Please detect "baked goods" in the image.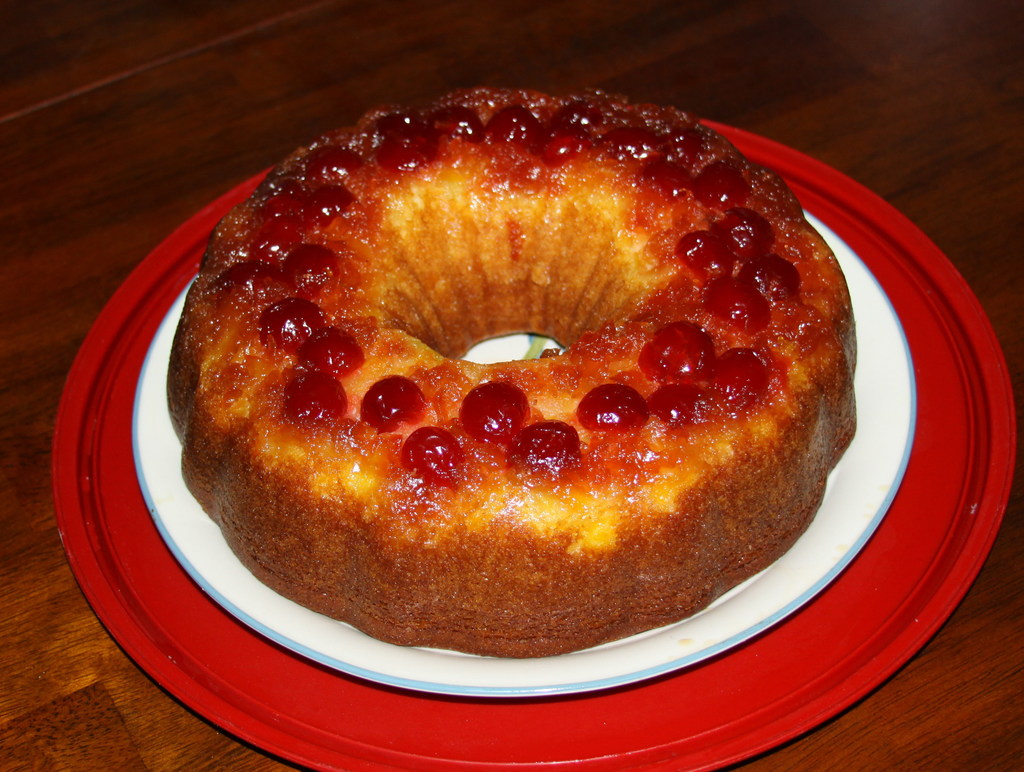
locate(163, 90, 860, 652).
